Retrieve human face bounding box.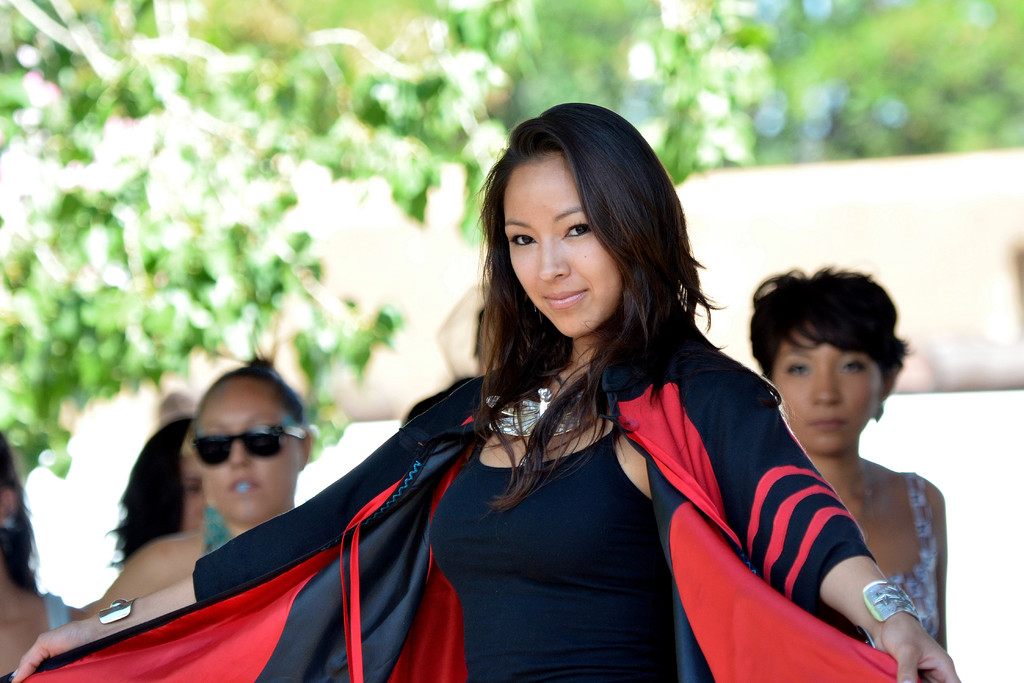
Bounding box: crop(200, 379, 299, 521).
